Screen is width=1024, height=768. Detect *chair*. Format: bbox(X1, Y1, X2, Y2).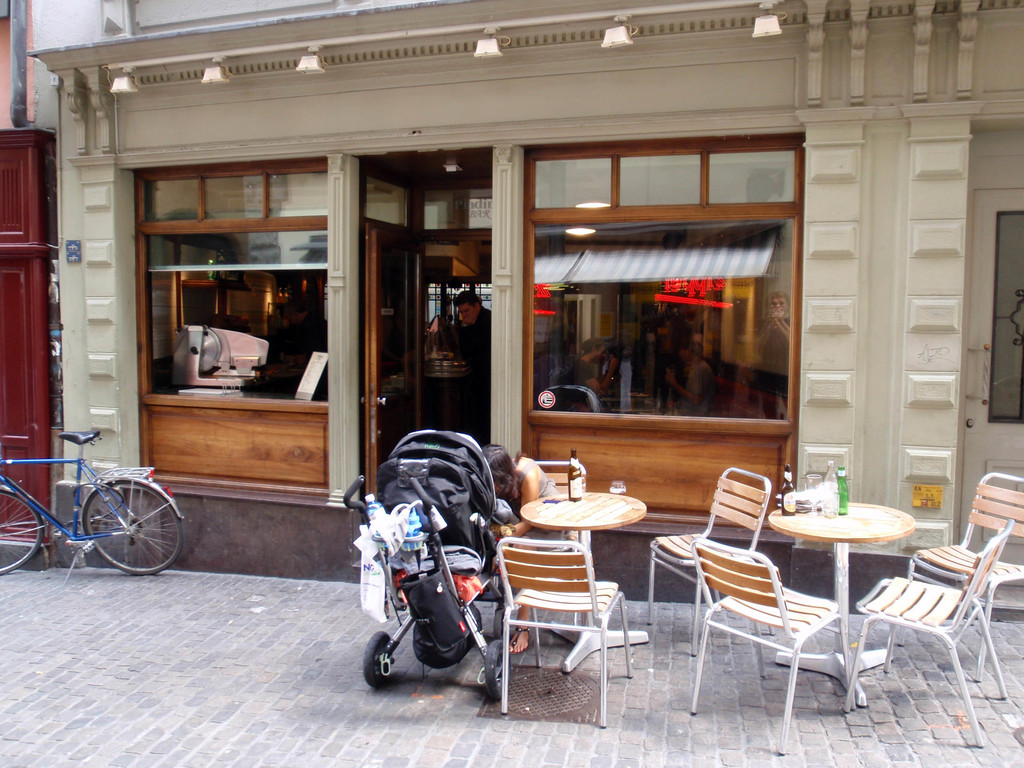
bbox(531, 456, 591, 627).
